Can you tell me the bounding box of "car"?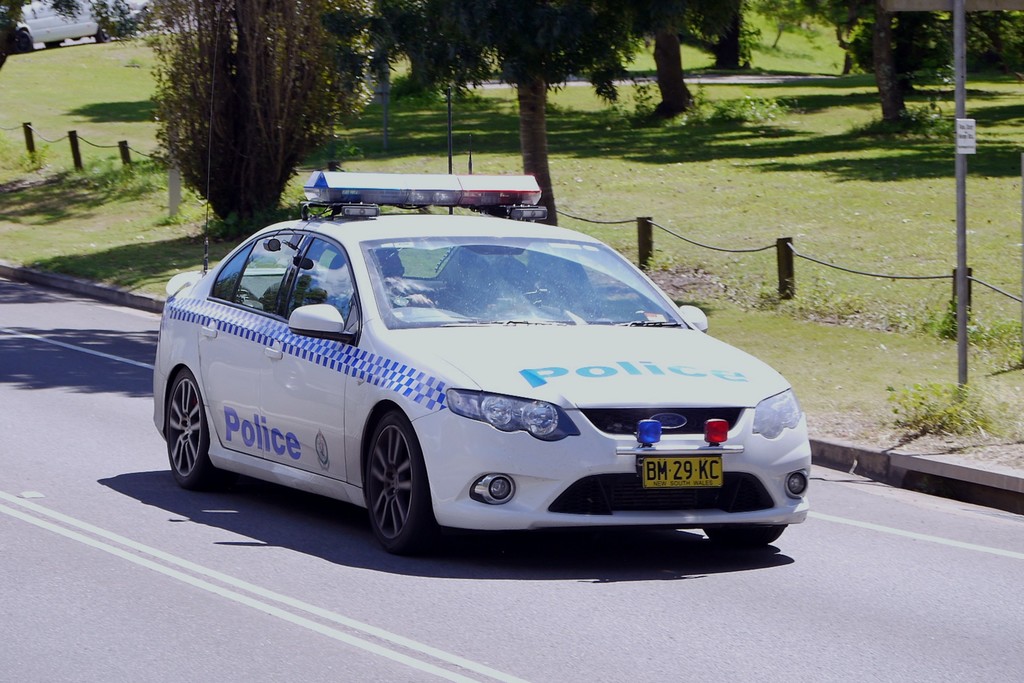
{"left": 138, "top": 200, "right": 826, "bottom": 568}.
